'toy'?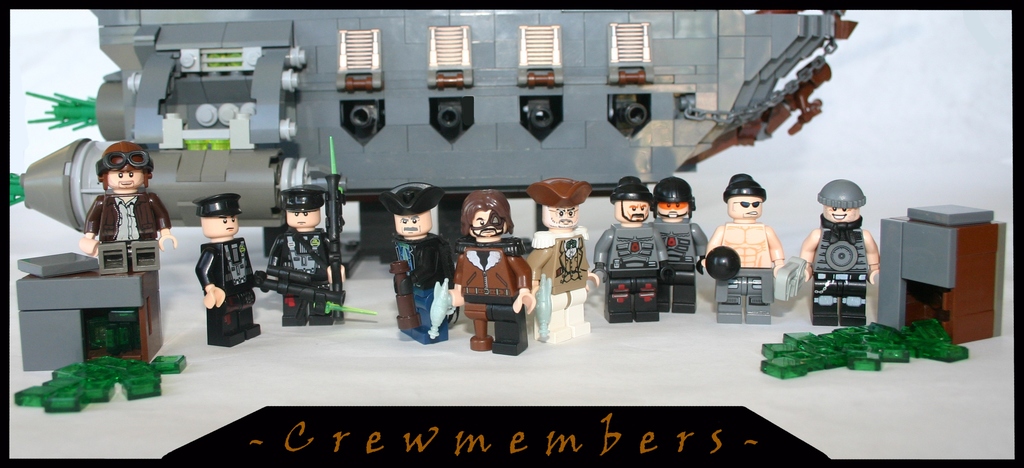
BBox(12, 347, 198, 419)
